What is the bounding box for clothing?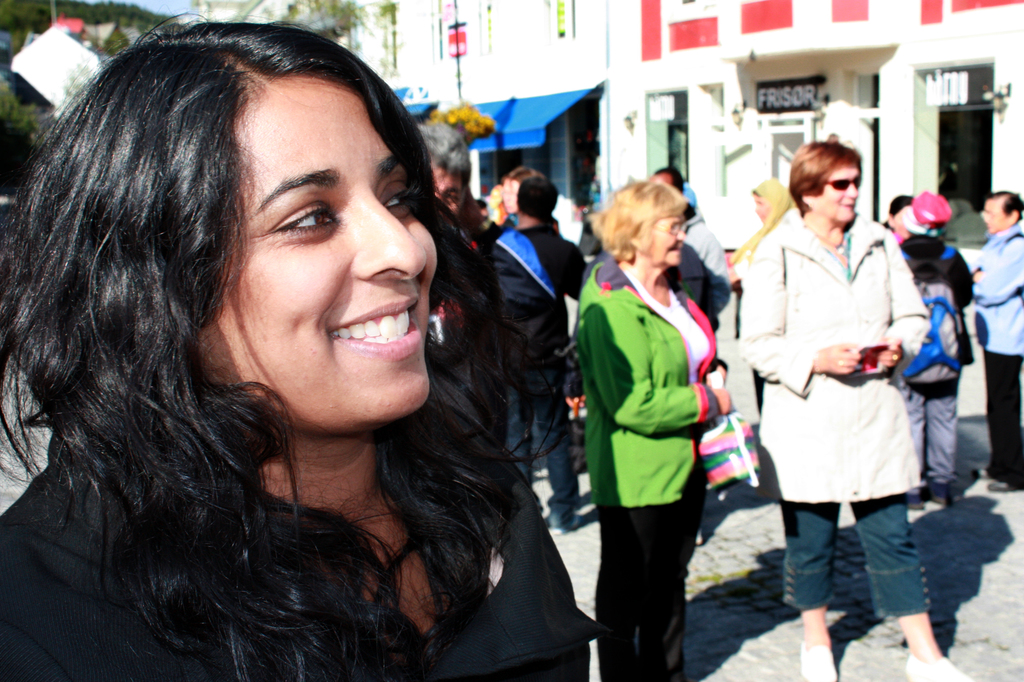
668, 218, 730, 322.
